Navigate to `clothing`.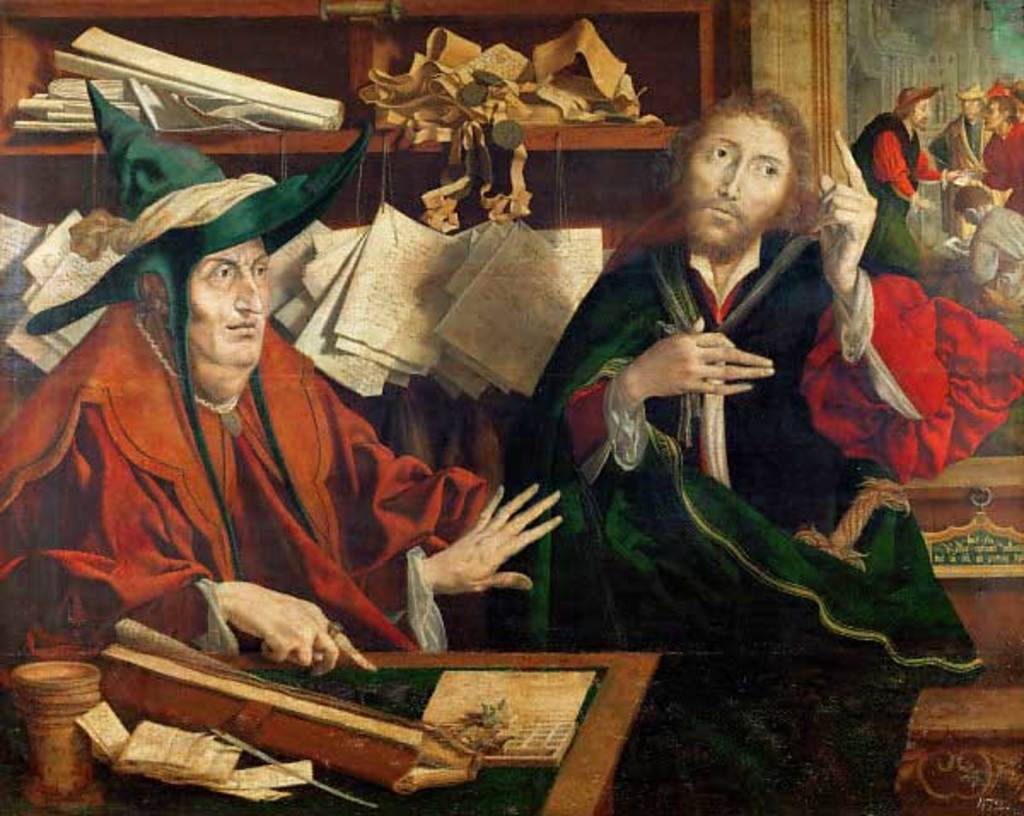
Navigation target: BBox(31, 234, 490, 686).
